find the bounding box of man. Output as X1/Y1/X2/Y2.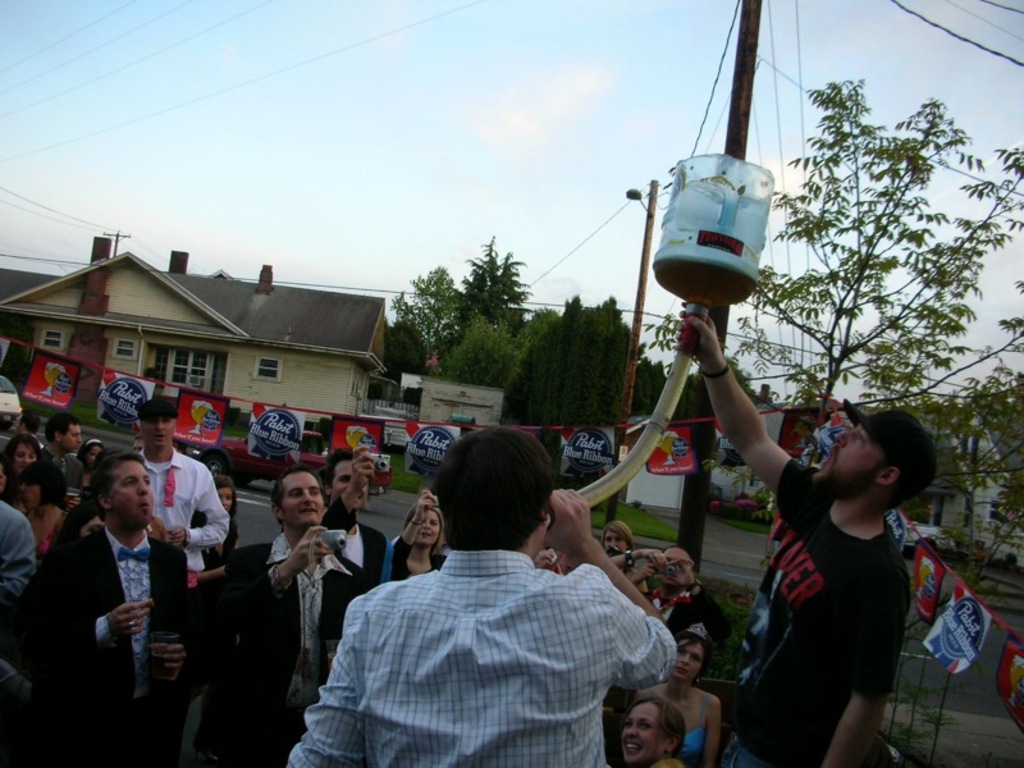
29/444/205/767.
